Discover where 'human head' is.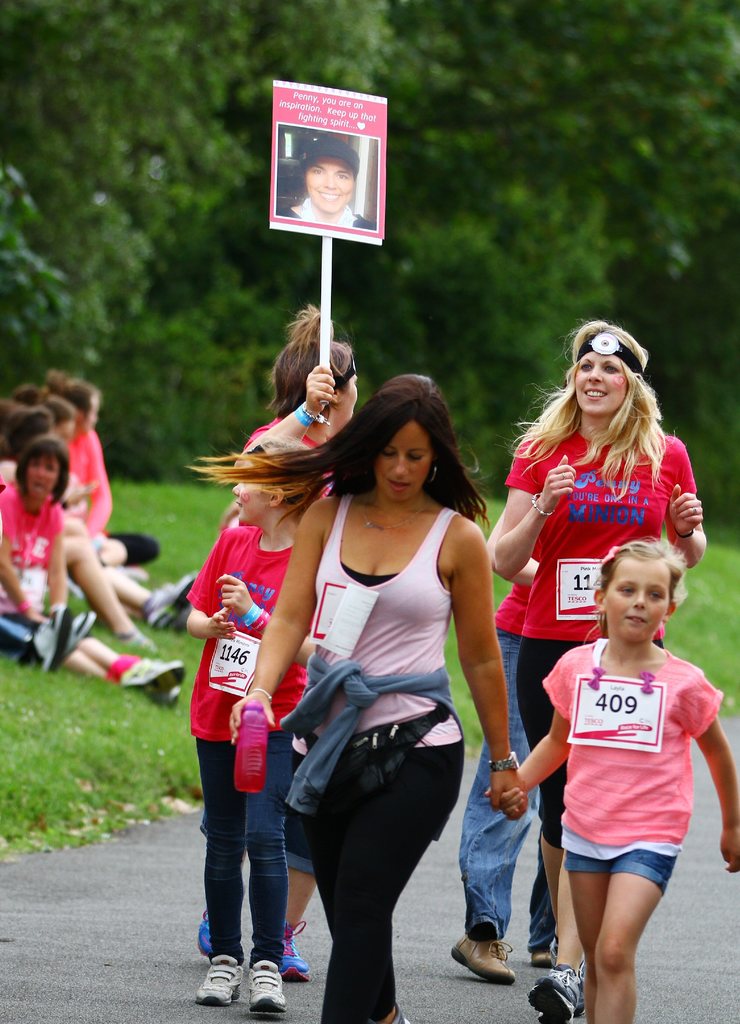
Discovered at <bbox>567, 316, 646, 420</bbox>.
